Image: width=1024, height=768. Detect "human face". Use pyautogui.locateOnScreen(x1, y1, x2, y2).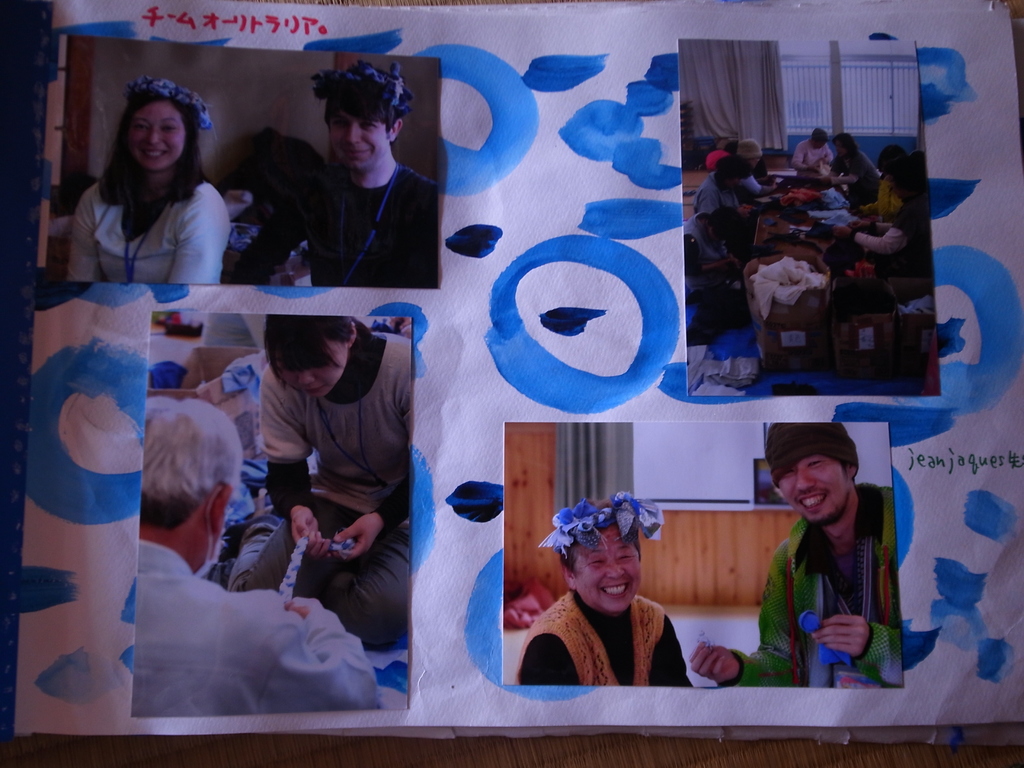
pyautogui.locateOnScreen(573, 532, 637, 607).
